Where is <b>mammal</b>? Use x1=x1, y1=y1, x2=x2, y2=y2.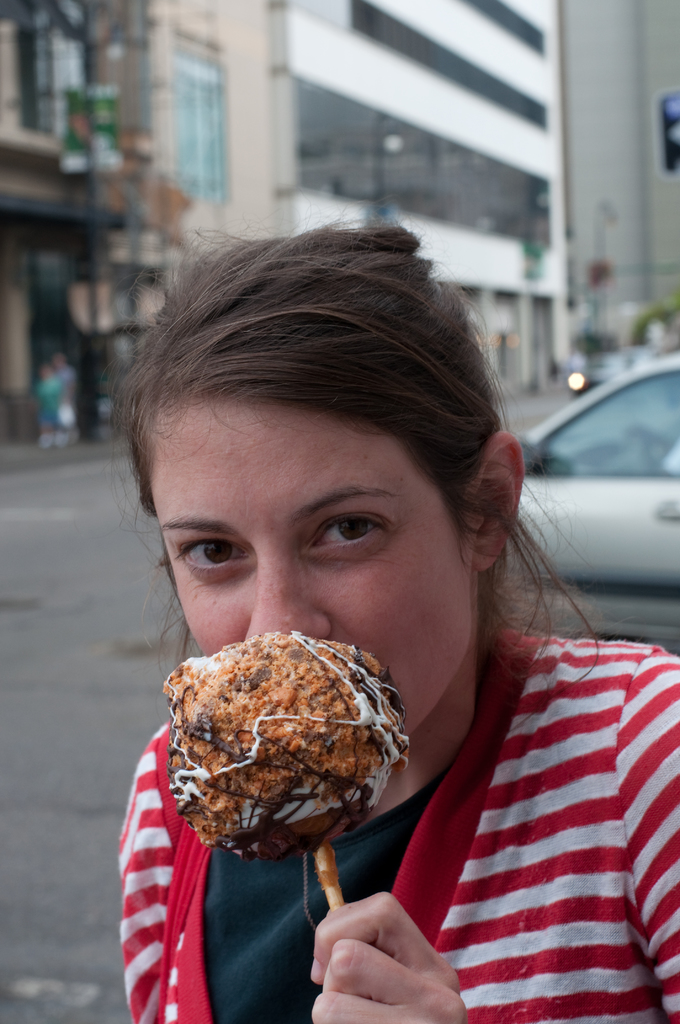
x1=32, y1=365, x2=61, y2=451.
